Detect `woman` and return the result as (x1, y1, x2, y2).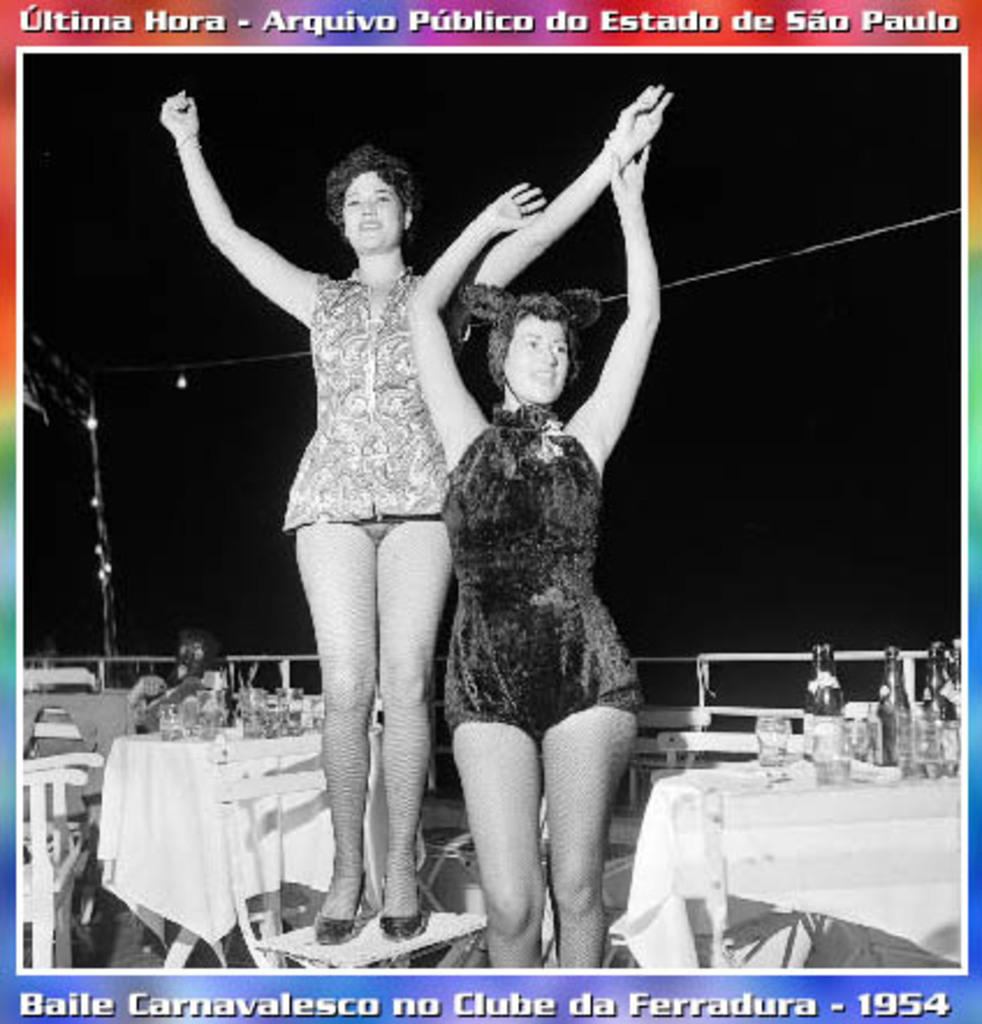
(162, 88, 674, 945).
